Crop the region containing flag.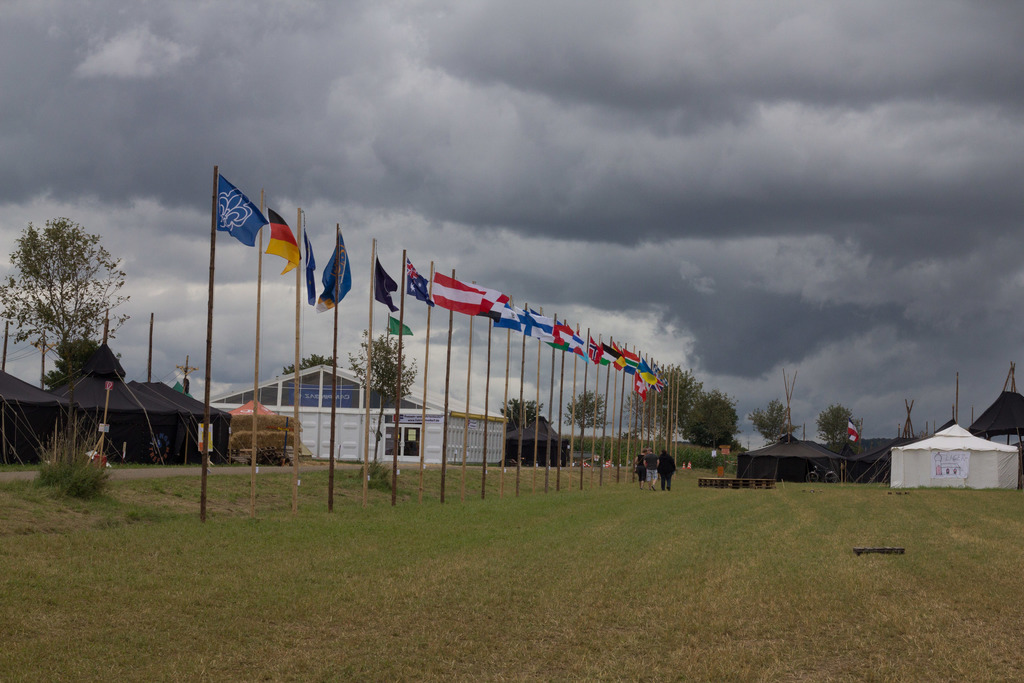
Crop region: detection(211, 172, 277, 255).
